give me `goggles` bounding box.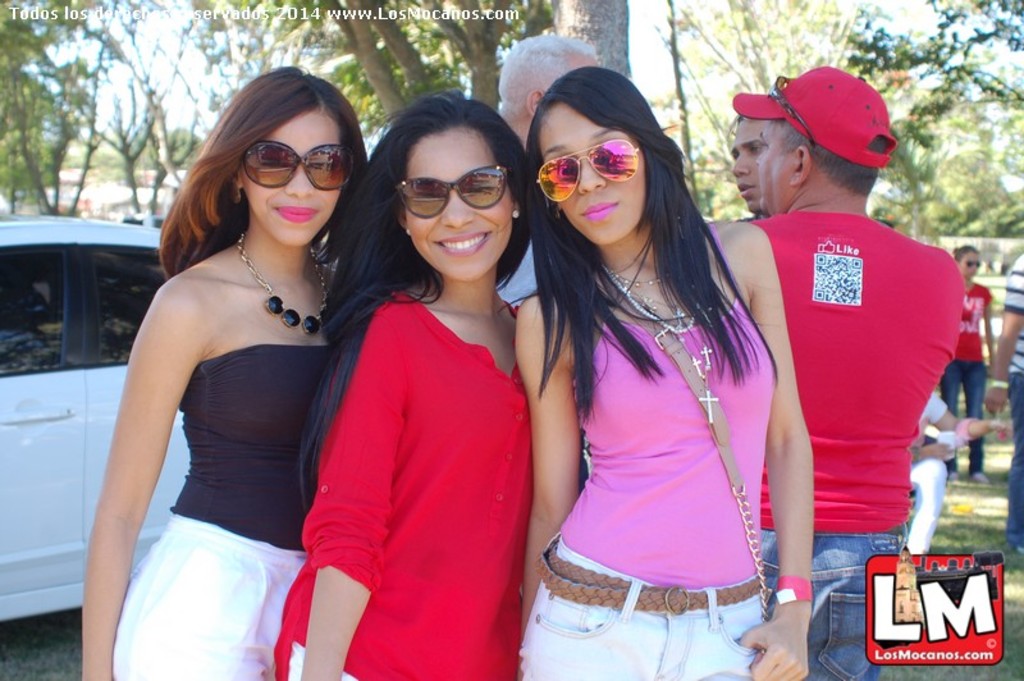
l=532, t=142, r=645, b=206.
